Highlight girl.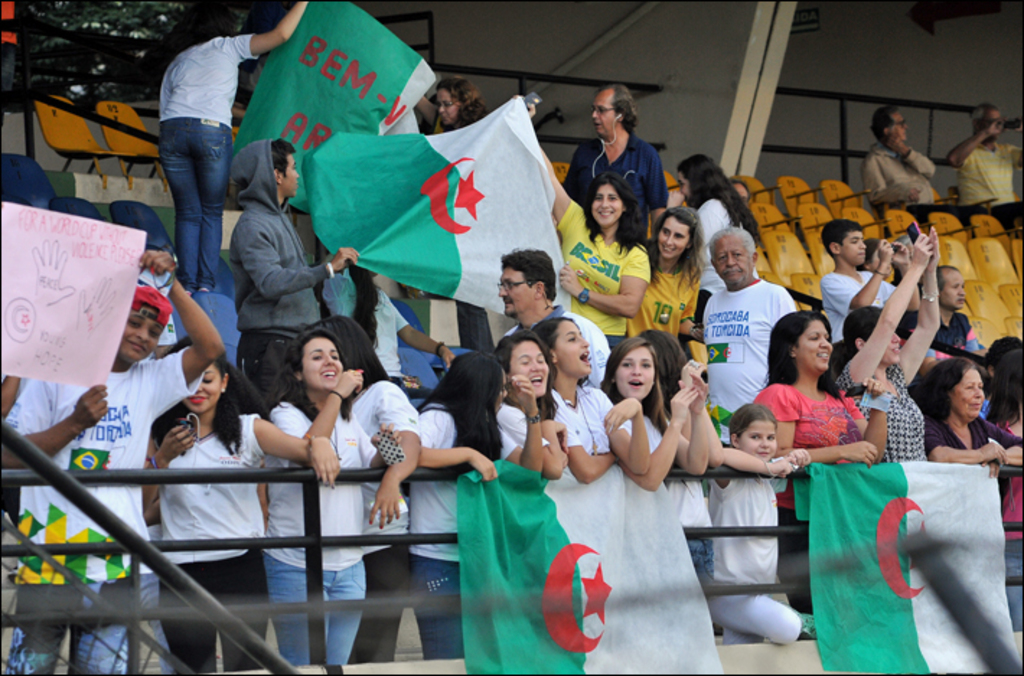
Highlighted region: 532, 317, 652, 477.
